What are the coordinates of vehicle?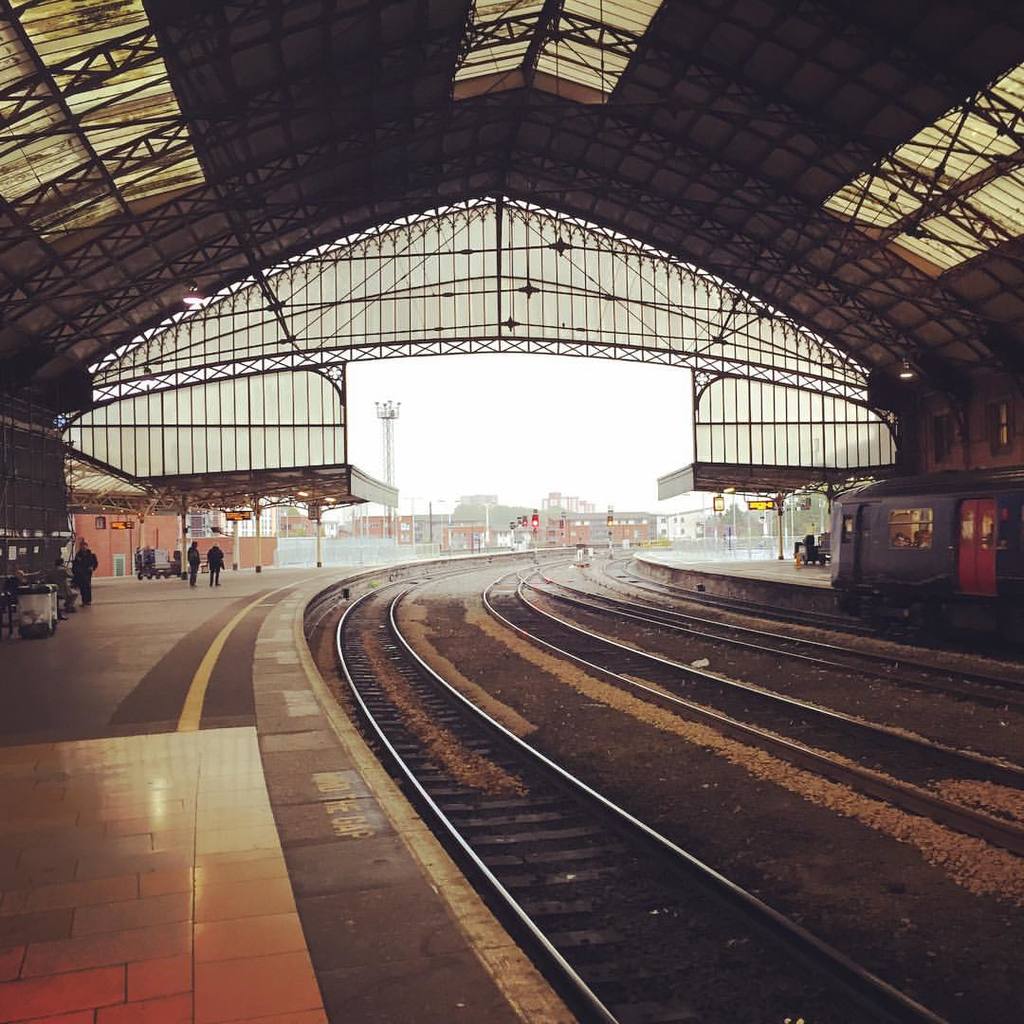
134:551:188:579.
